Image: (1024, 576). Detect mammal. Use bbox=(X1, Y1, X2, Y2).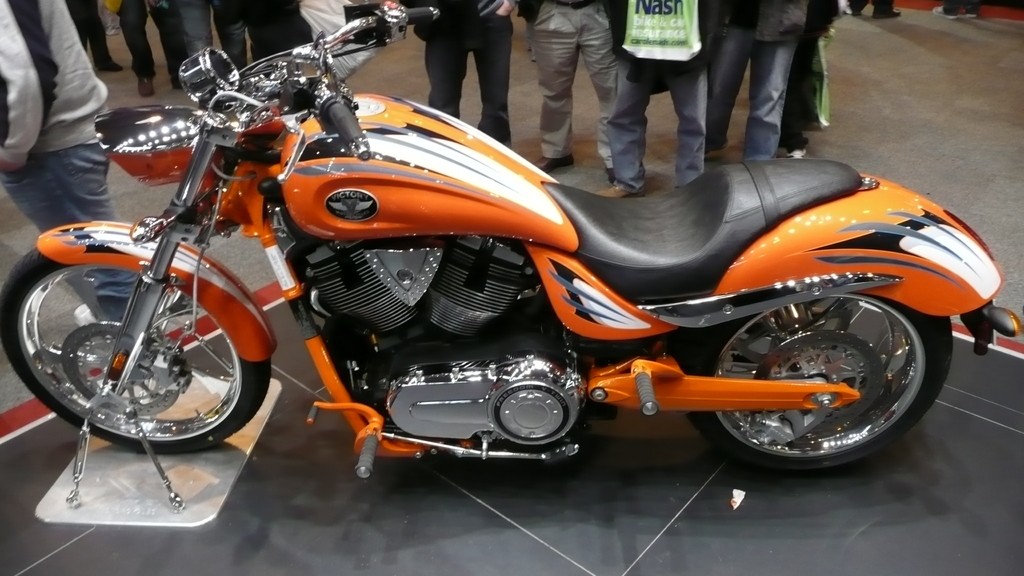
bbox=(707, 2, 831, 156).
